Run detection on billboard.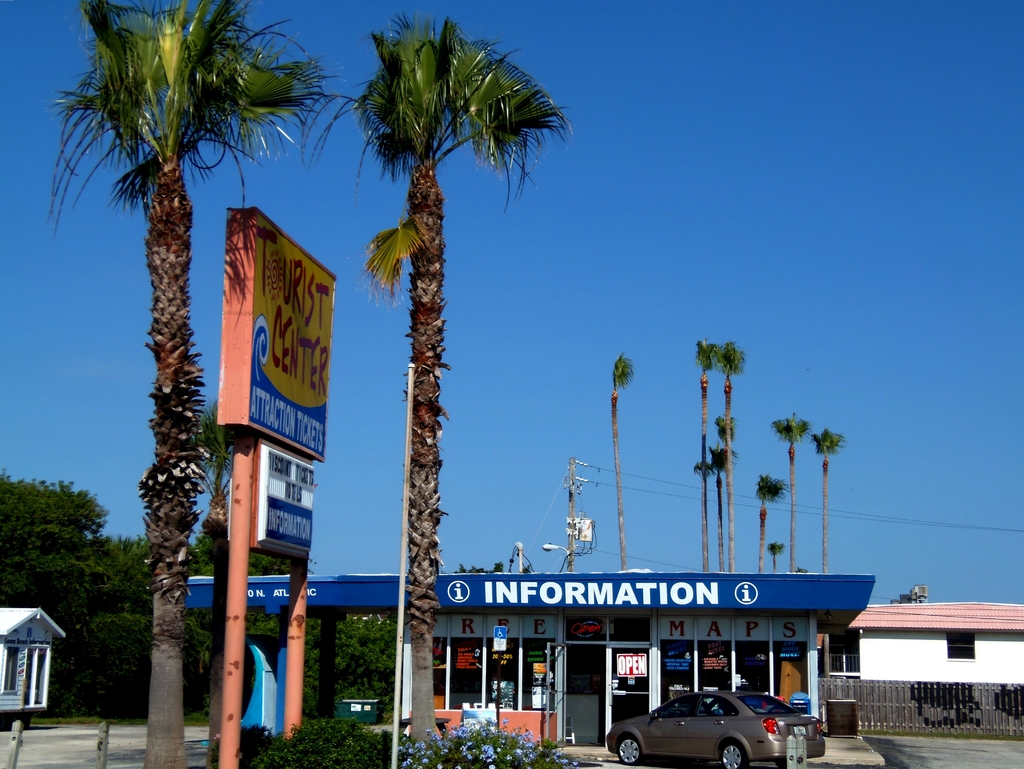
Result: l=660, t=610, r=697, b=640.
